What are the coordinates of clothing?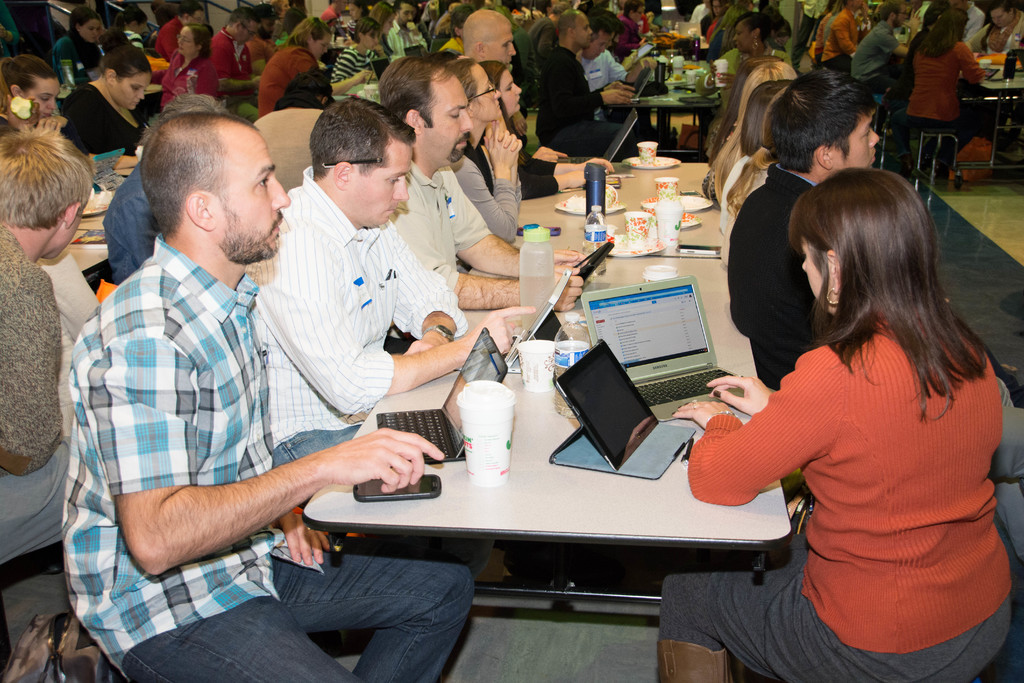
[left=440, top=136, right=526, bottom=241].
